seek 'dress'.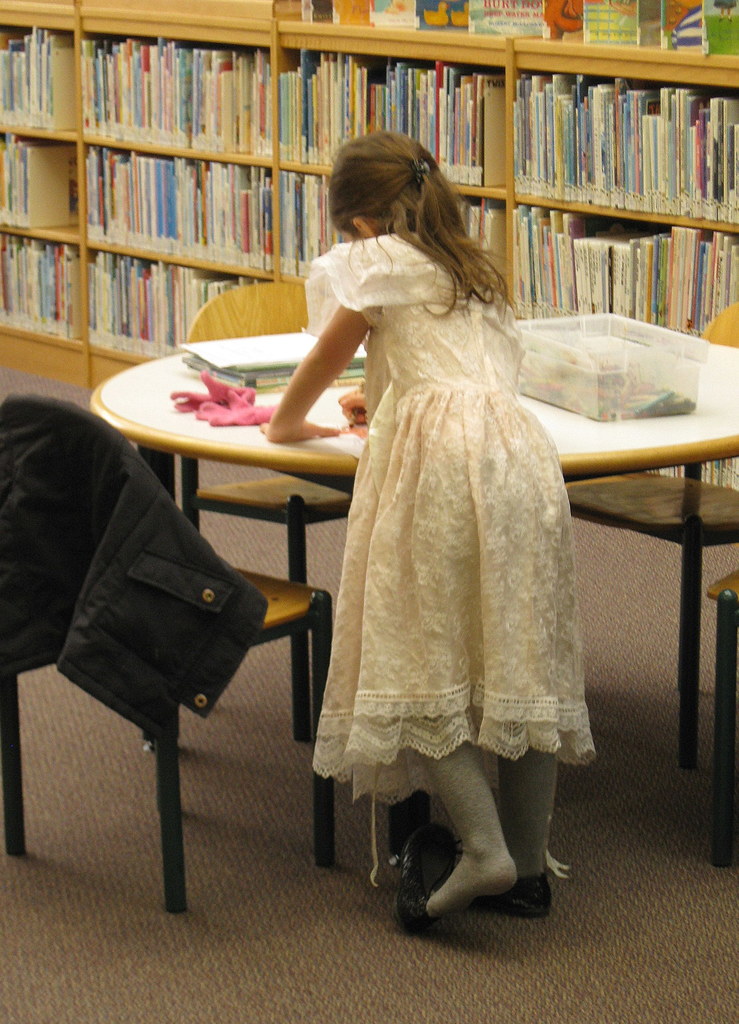
{"x1": 306, "y1": 239, "x2": 597, "y2": 810}.
